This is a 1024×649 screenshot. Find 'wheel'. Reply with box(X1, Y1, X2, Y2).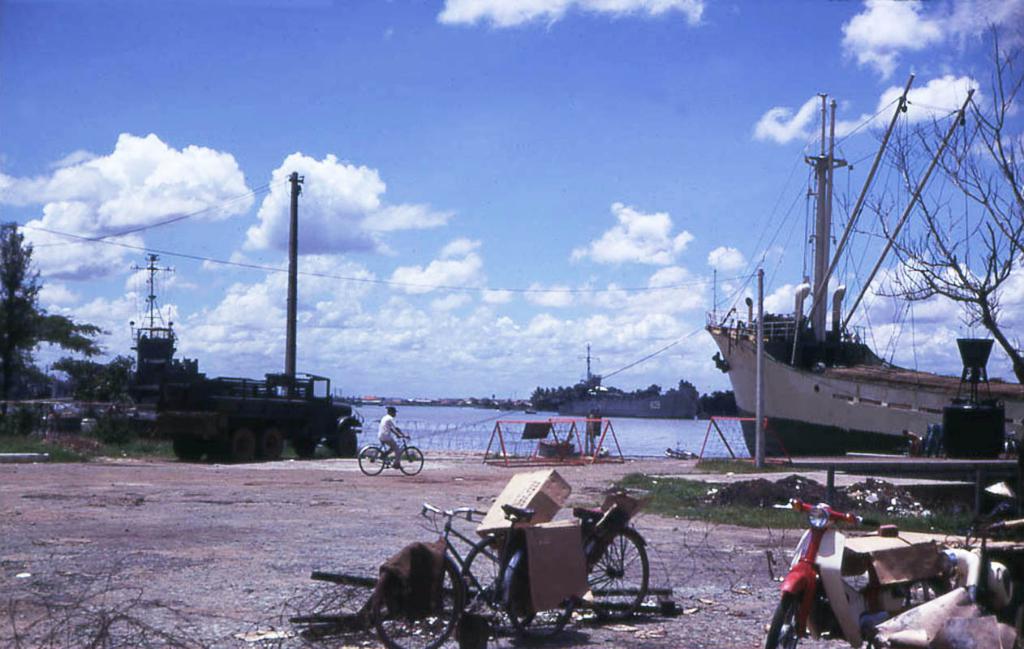
box(298, 441, 317, 458).
